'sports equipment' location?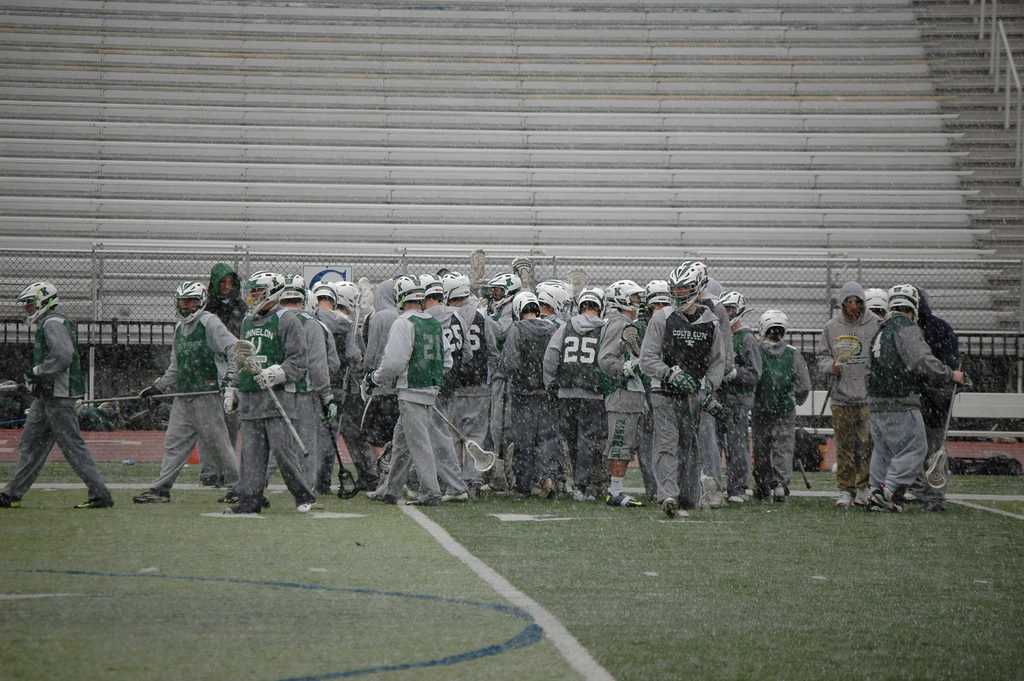
814, 335, 864, 425
